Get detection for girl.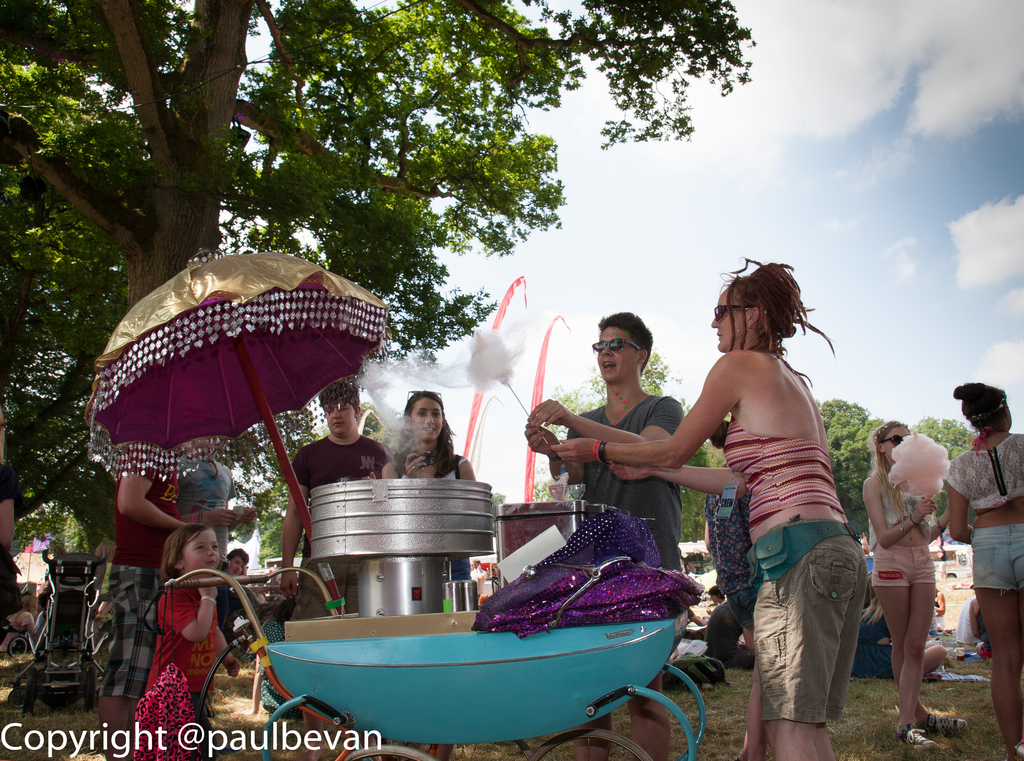
Detection: region(383, 386, 481, 579).
